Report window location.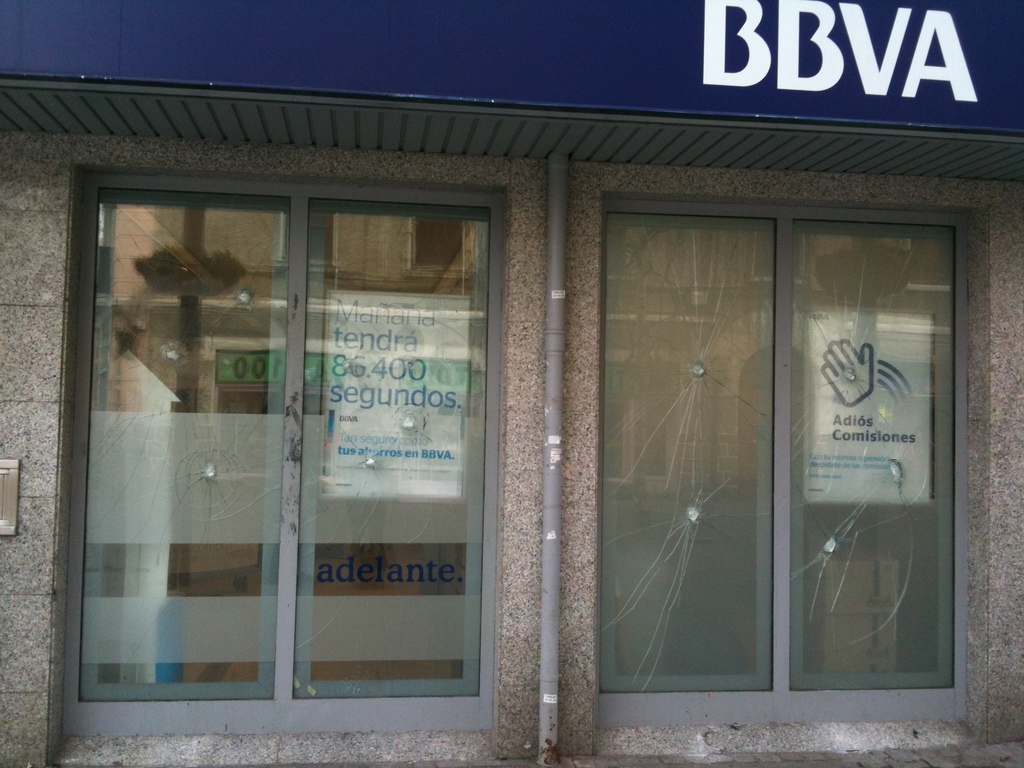
Report: box=[75, 182, 500, 726].
